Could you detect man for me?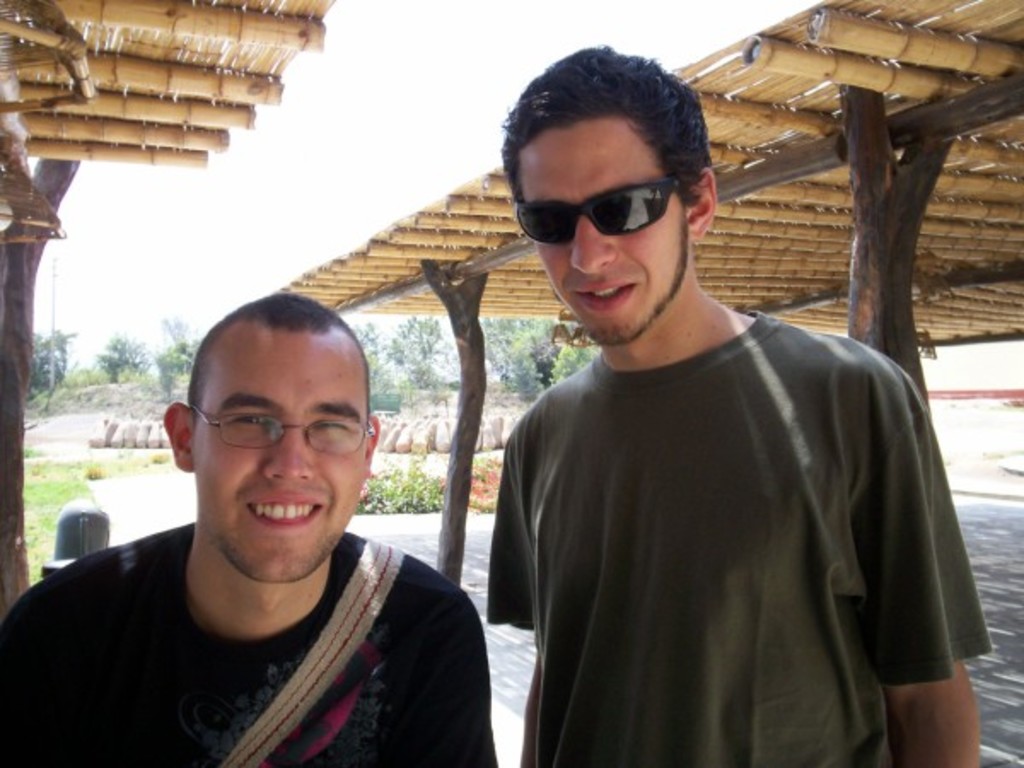
Detection result: bbox=(0, 294, 498, 766).
